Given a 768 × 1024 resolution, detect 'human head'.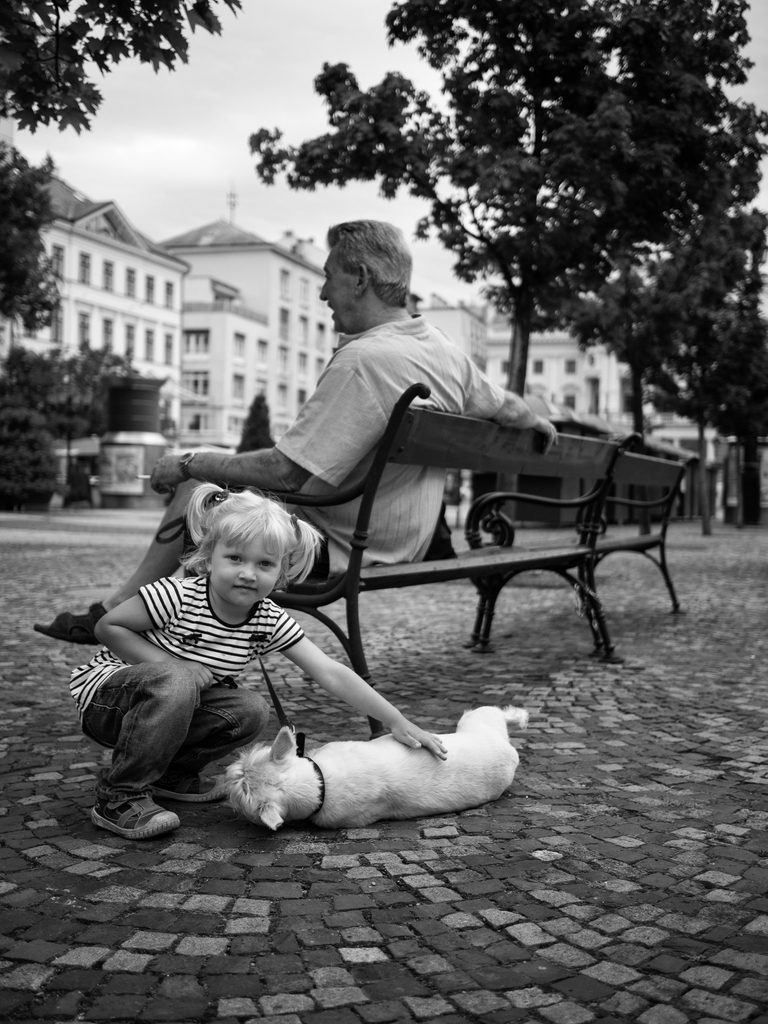
<bbox>186, 484, 307, 615</bbox>.
